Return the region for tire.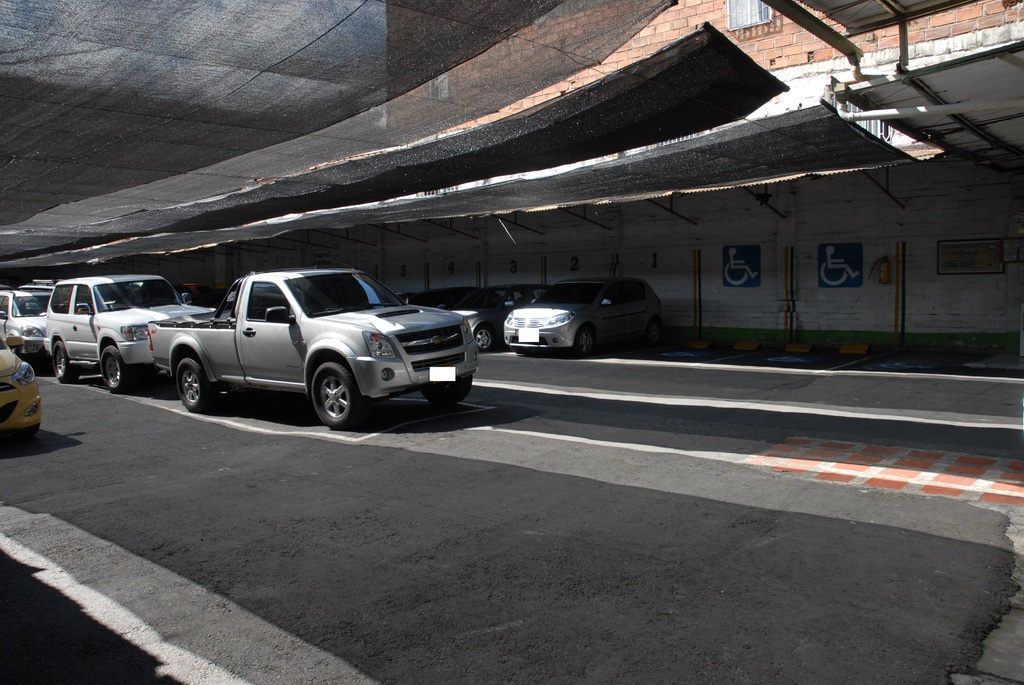
52/340/77/384.
